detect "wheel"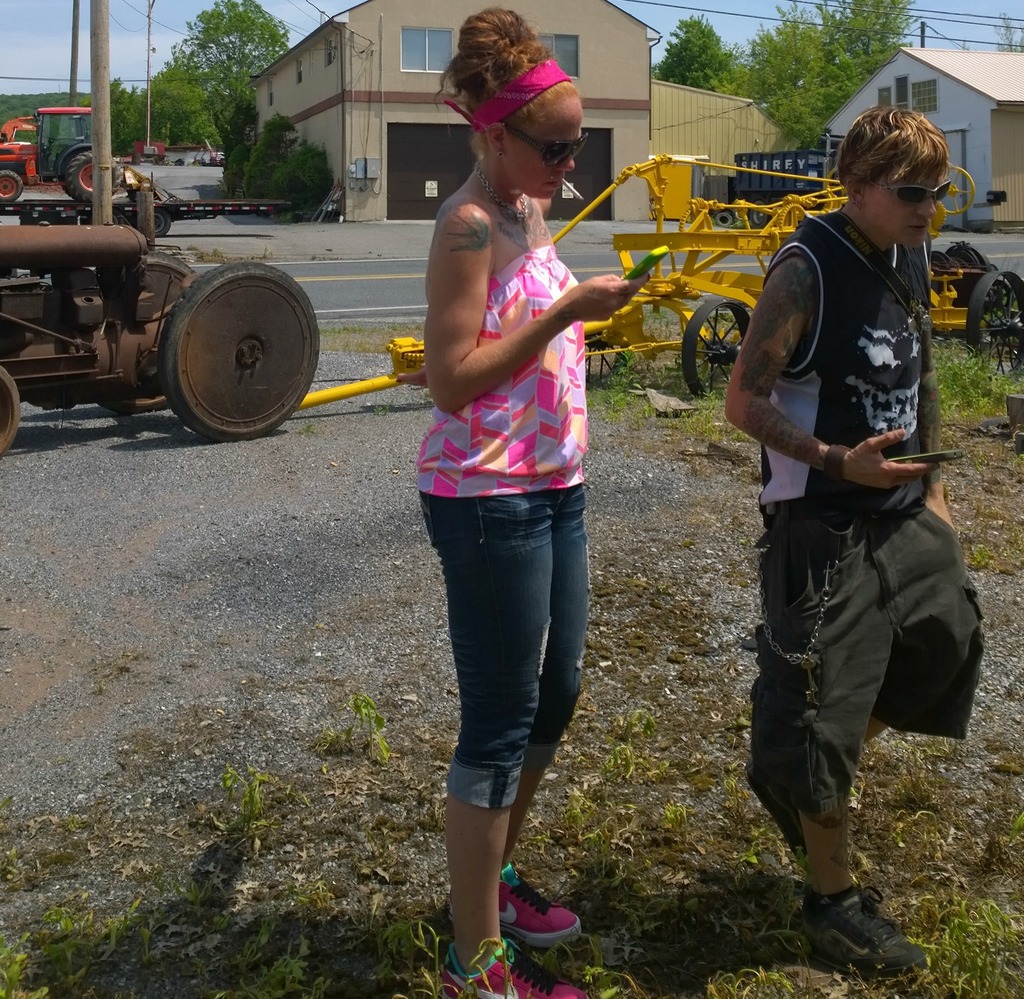
x1=160, y1=262, x2=330, y2=440
